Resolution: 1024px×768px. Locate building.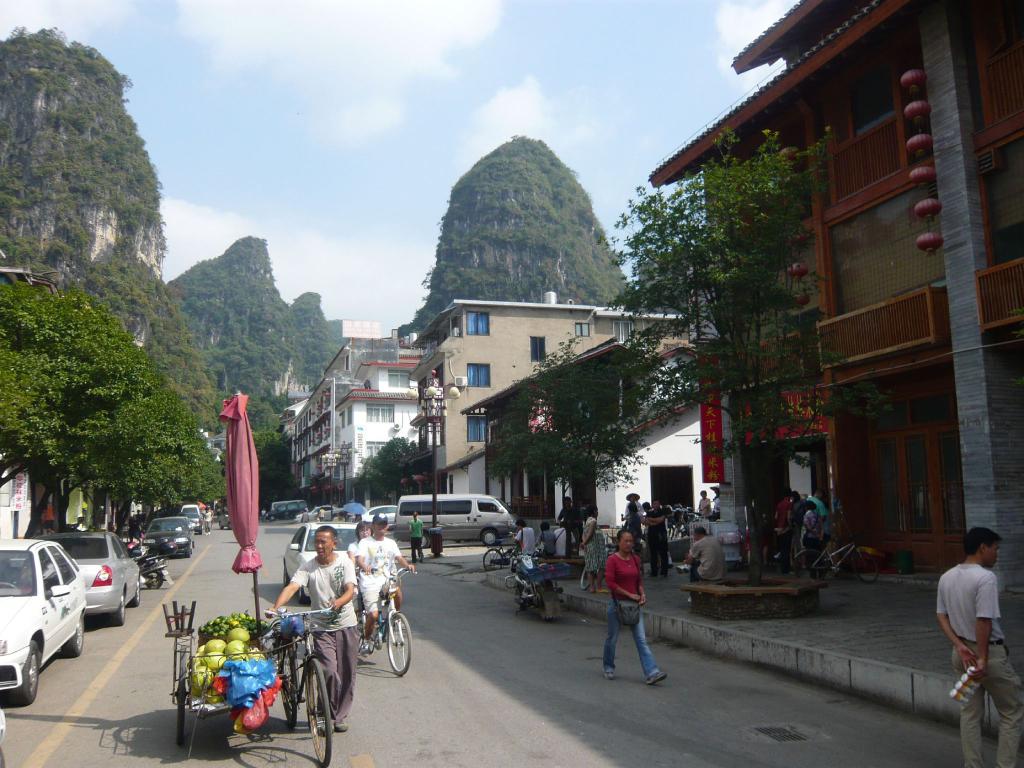
[647,0,1023,606].
